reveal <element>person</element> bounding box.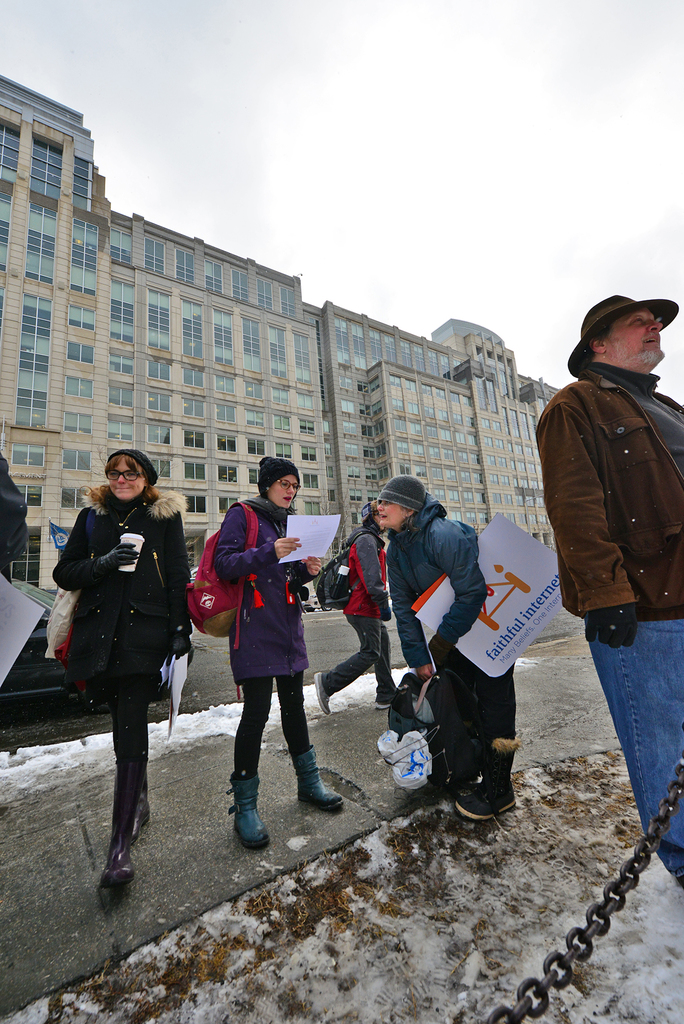
Revealed: bbox=(310, 497, 401, 707).
